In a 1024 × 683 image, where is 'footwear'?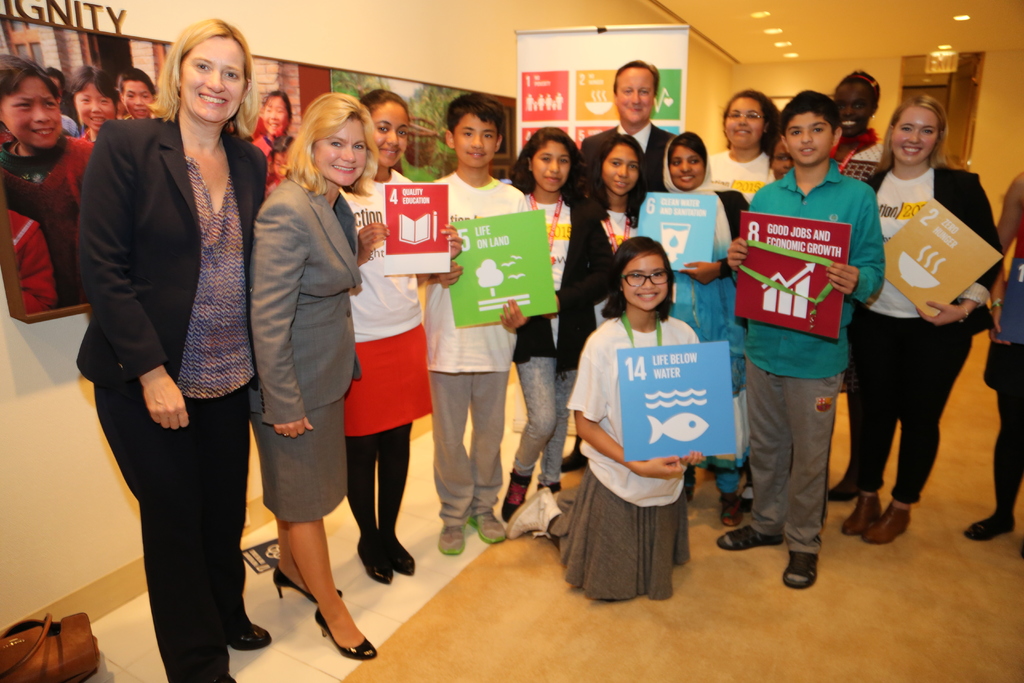
[x1=268, y1=564, x2=347, y2=604].
